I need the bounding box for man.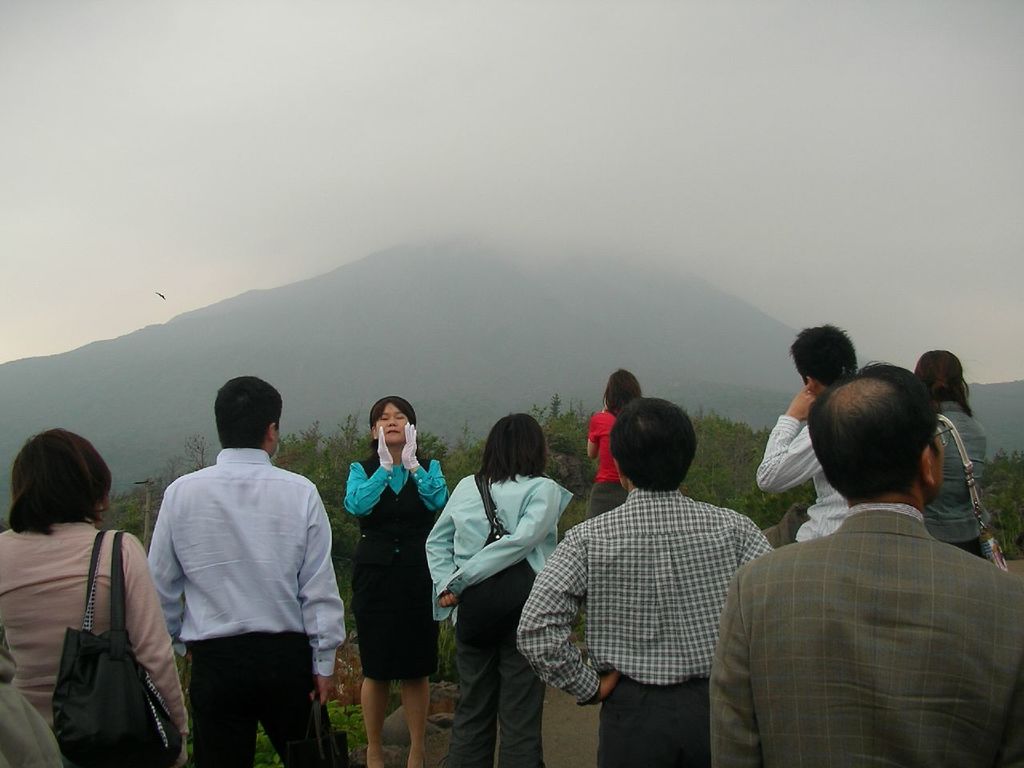
Here it is: [left=132, top=386, right=341, bottom=757].
